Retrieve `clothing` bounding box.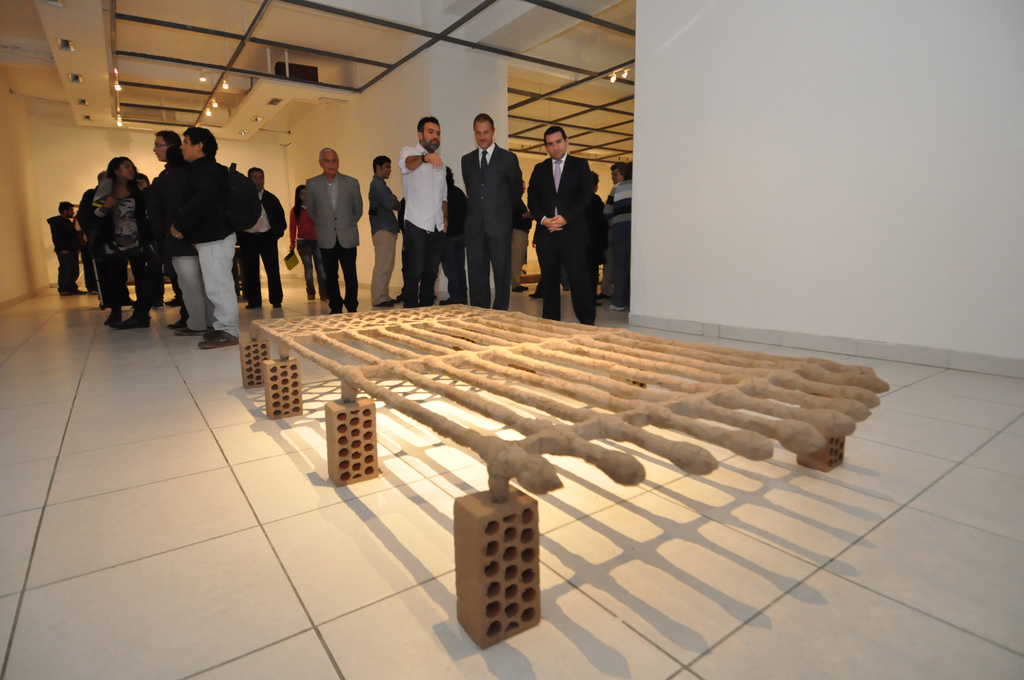
Bounding box: (156, 161, 212, 331).
